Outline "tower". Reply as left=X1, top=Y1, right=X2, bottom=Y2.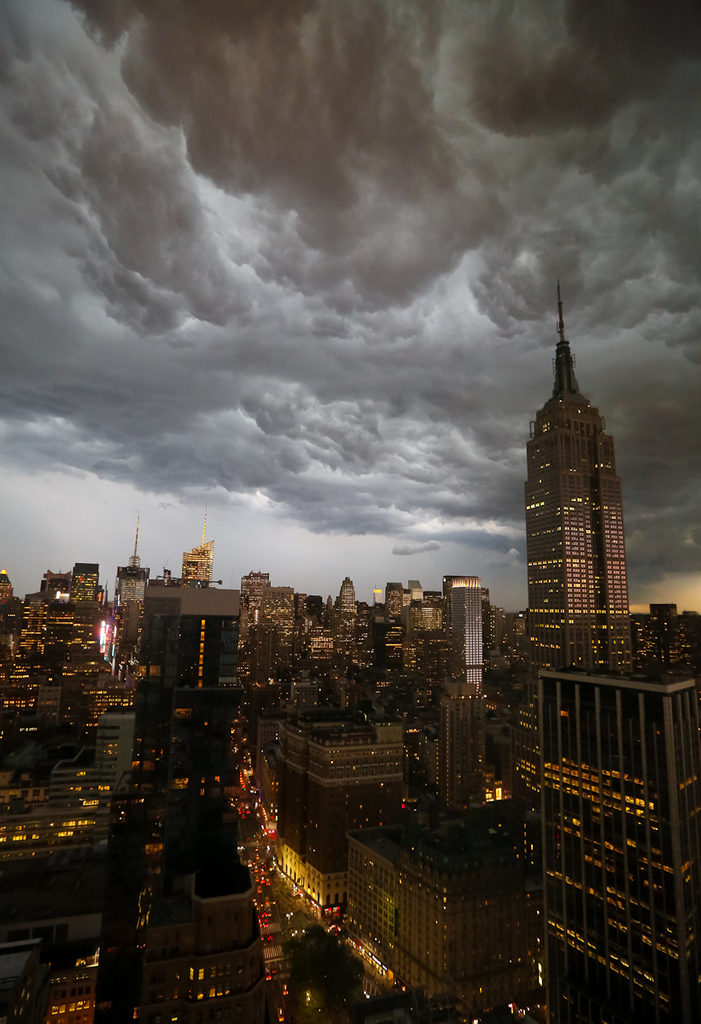
left=182, top=501, right=213, bottom=587.
